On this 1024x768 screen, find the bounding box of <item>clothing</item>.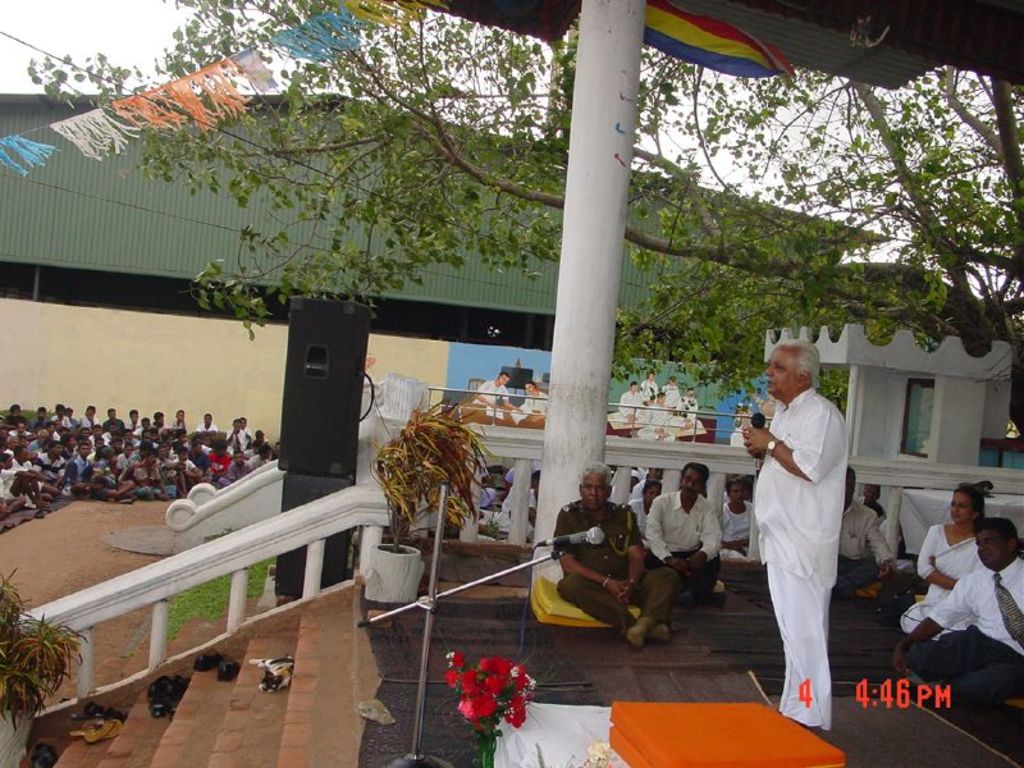
Bounding box: <bbox>617, 385, 644, 430</bbox>.
